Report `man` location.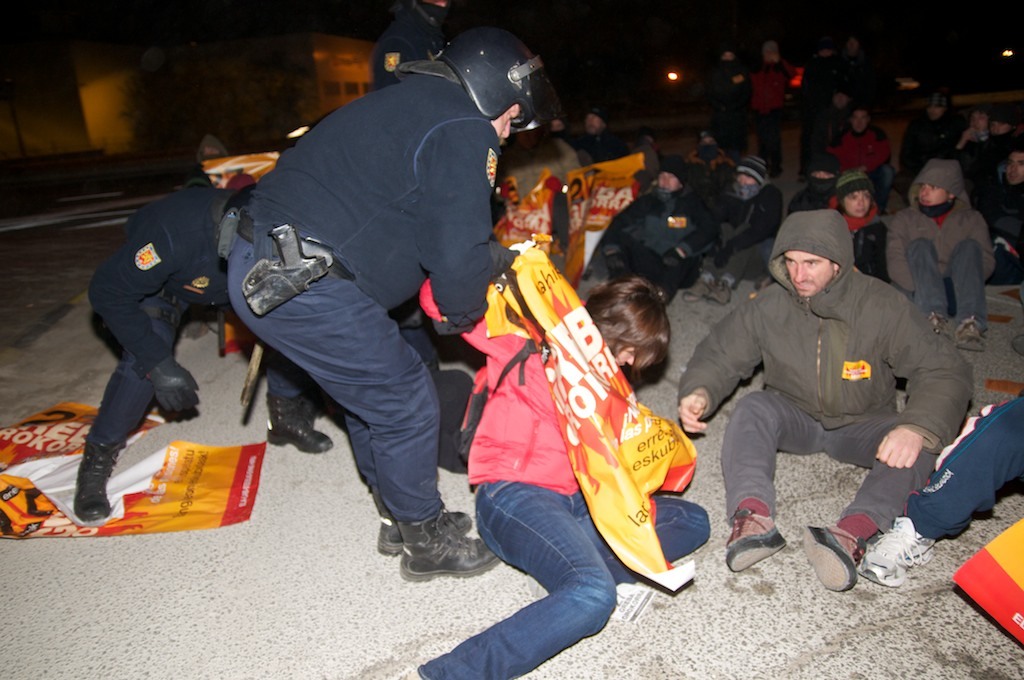
Report: pyautogui.locateOnScreen(586, 160, 715, 295).
